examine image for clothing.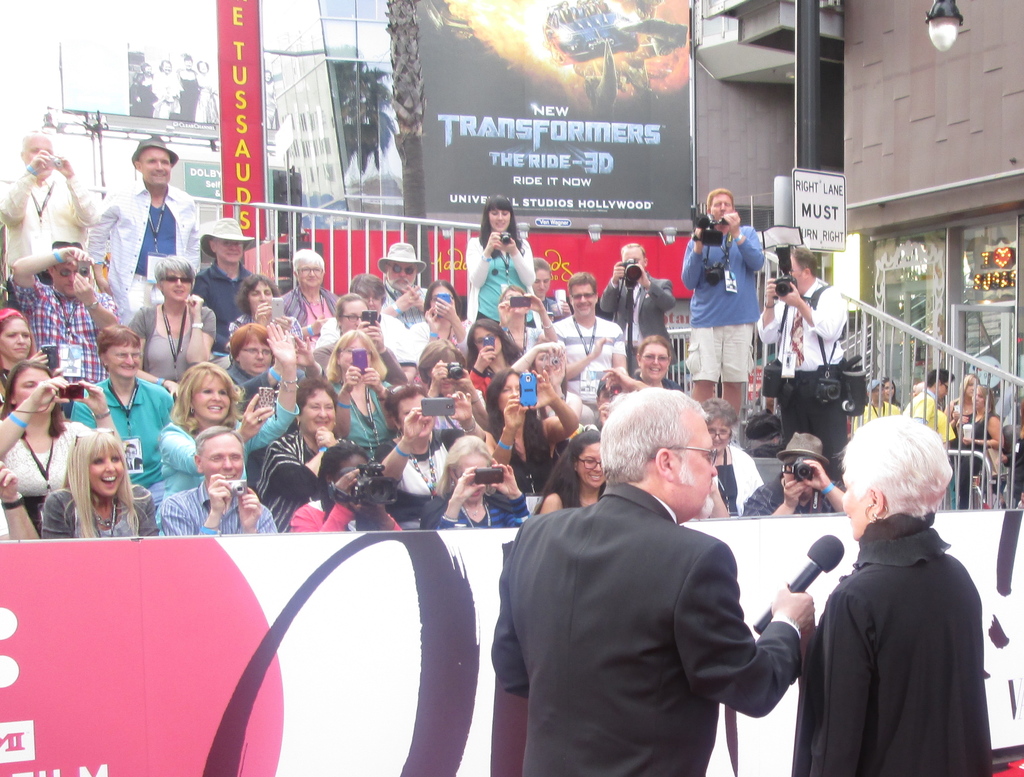
Examination result: <box>69,378,172,478</box>.
